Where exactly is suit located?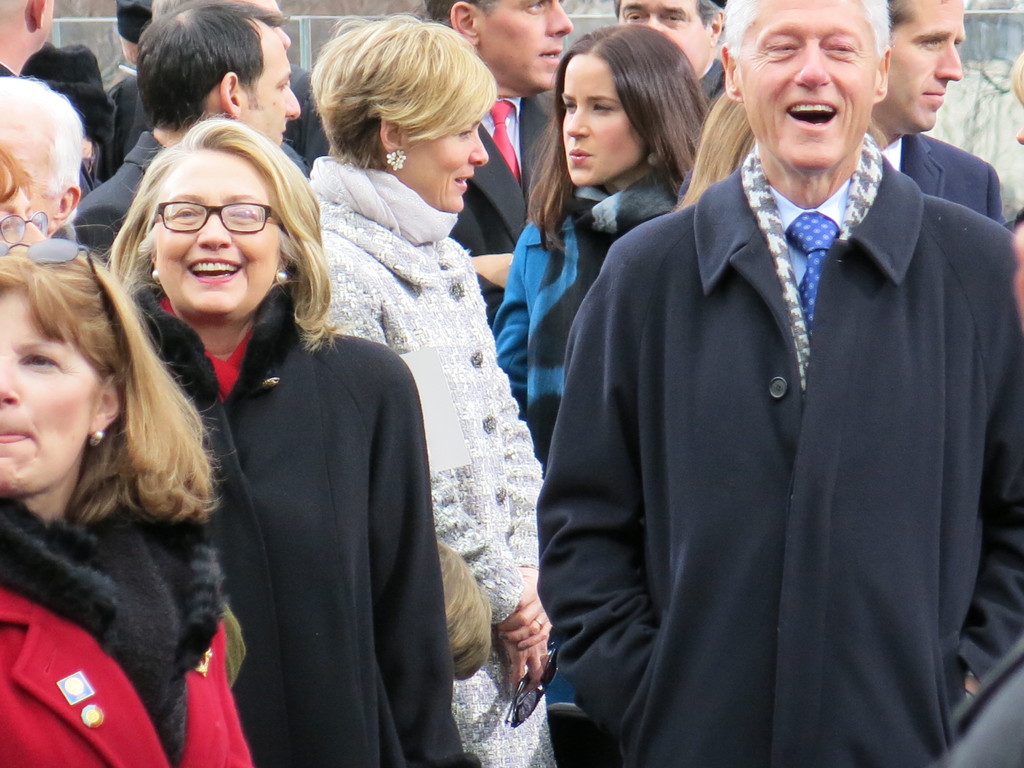
Its bounding box is <region>450, 94, 557, 330</region>.
